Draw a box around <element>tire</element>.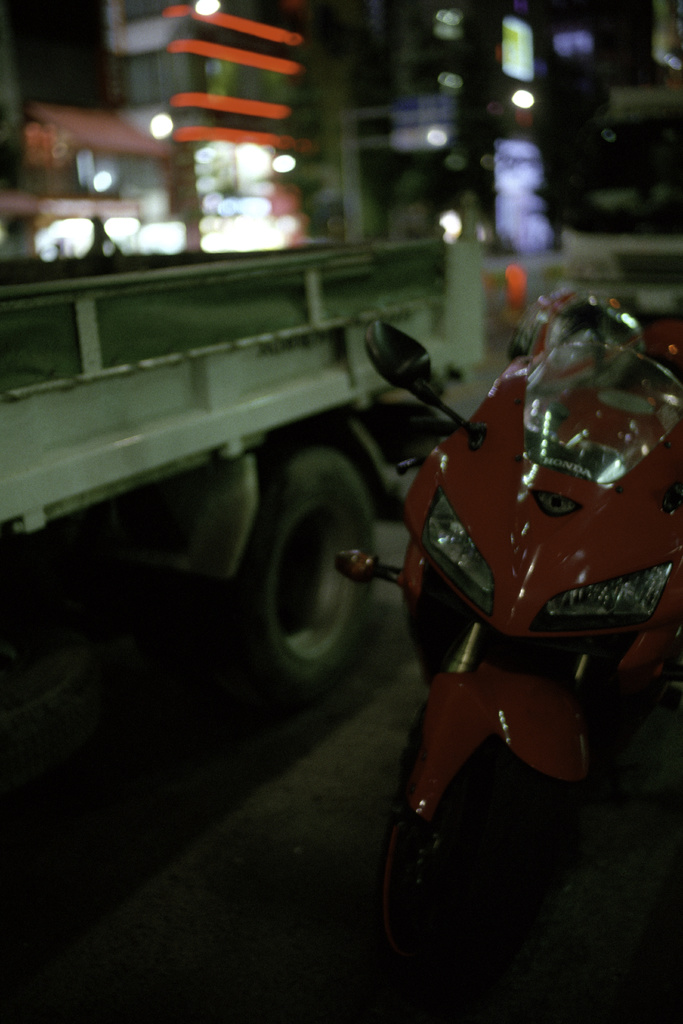
[377,735,564,1017].
